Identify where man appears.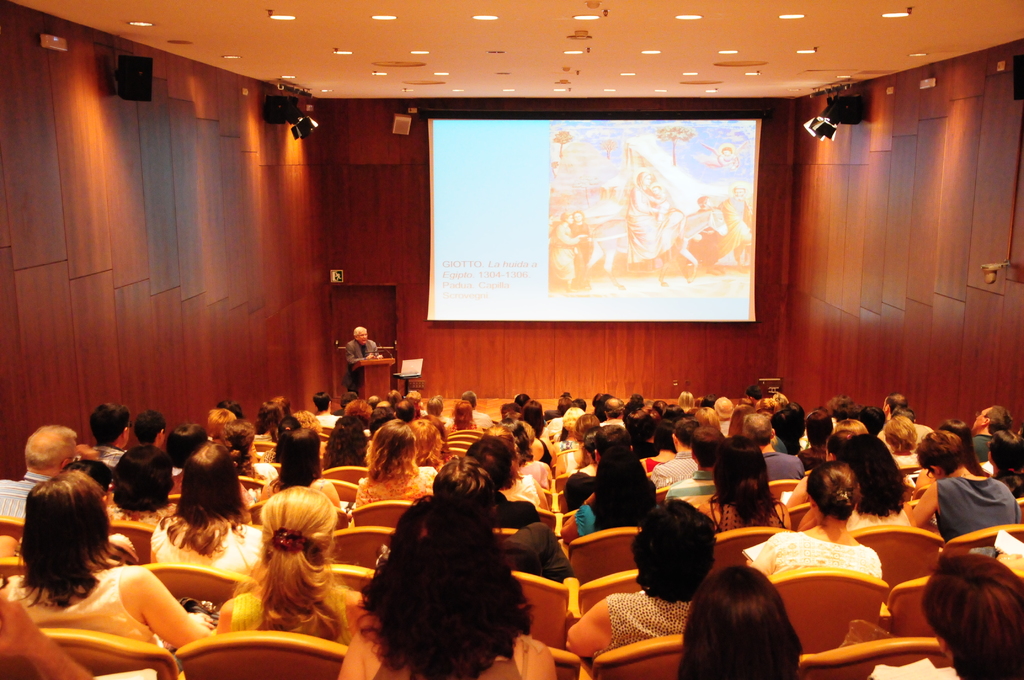
Appears at <bbox>312, 393, 340, 426</bbox>.
